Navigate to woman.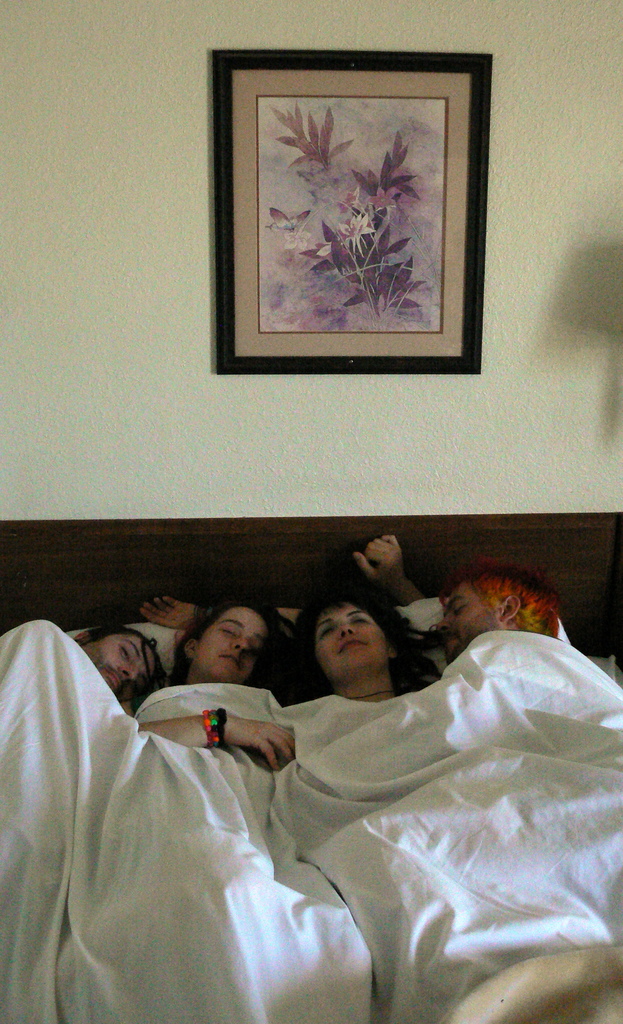
Navigation target: rect(116, 607, 287, 767).
